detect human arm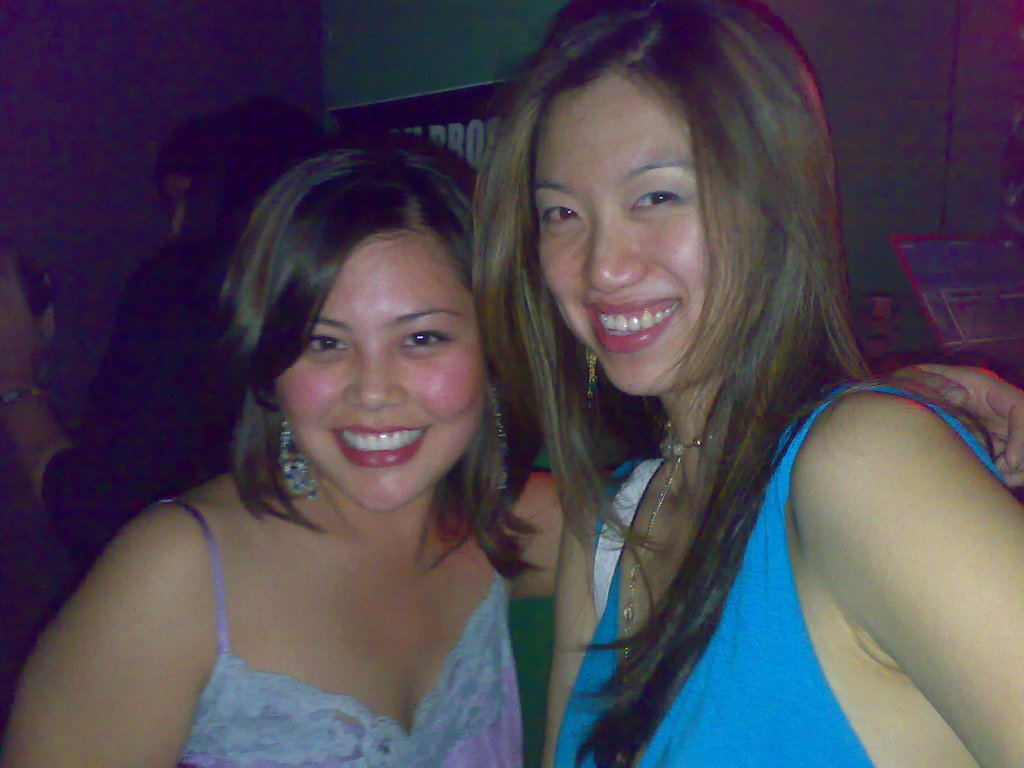
BBox(761, 335, 1011, 742)
